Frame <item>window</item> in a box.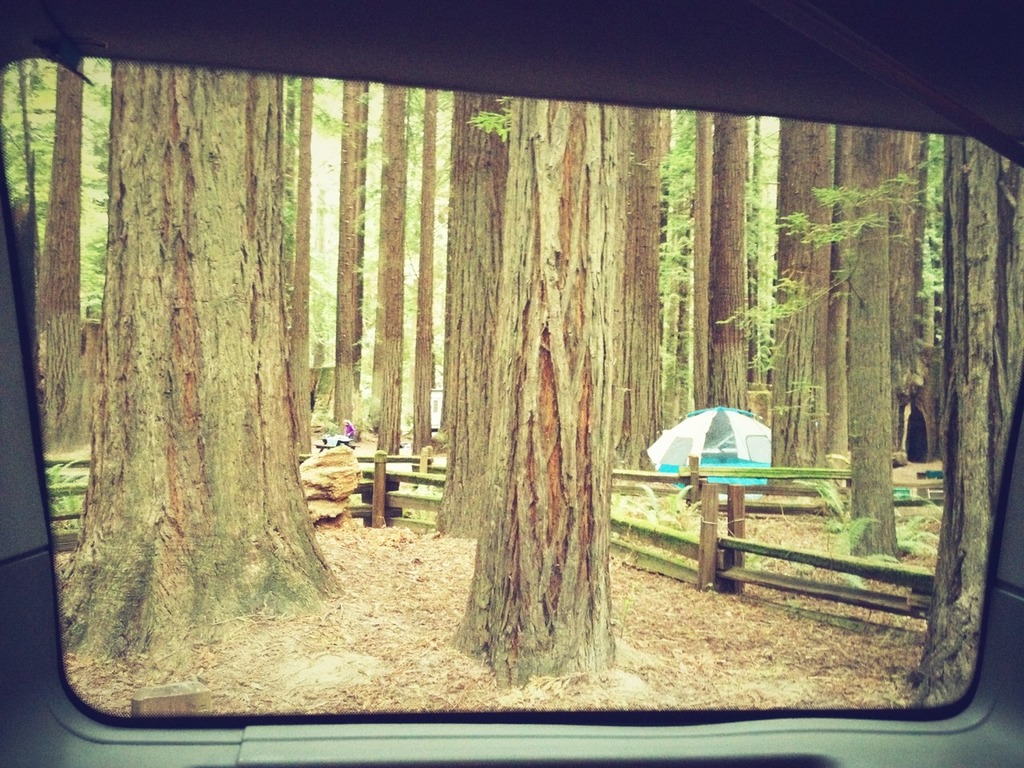
box(64, 54, 970, 693).
